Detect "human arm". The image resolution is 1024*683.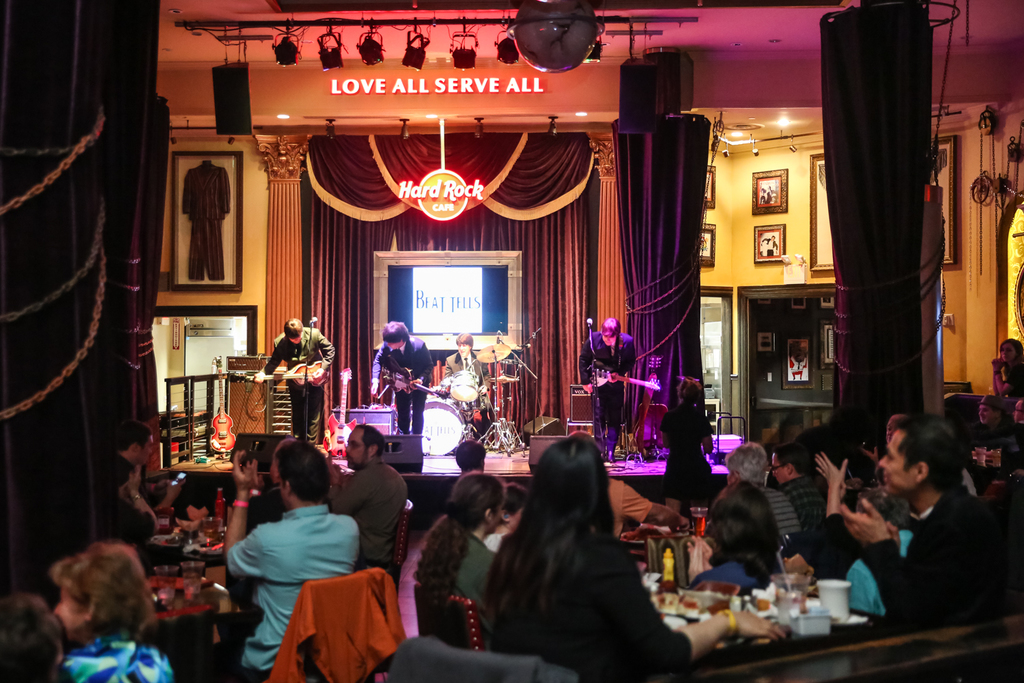
<bbox>246, 339, 285, 389</bbox>.
